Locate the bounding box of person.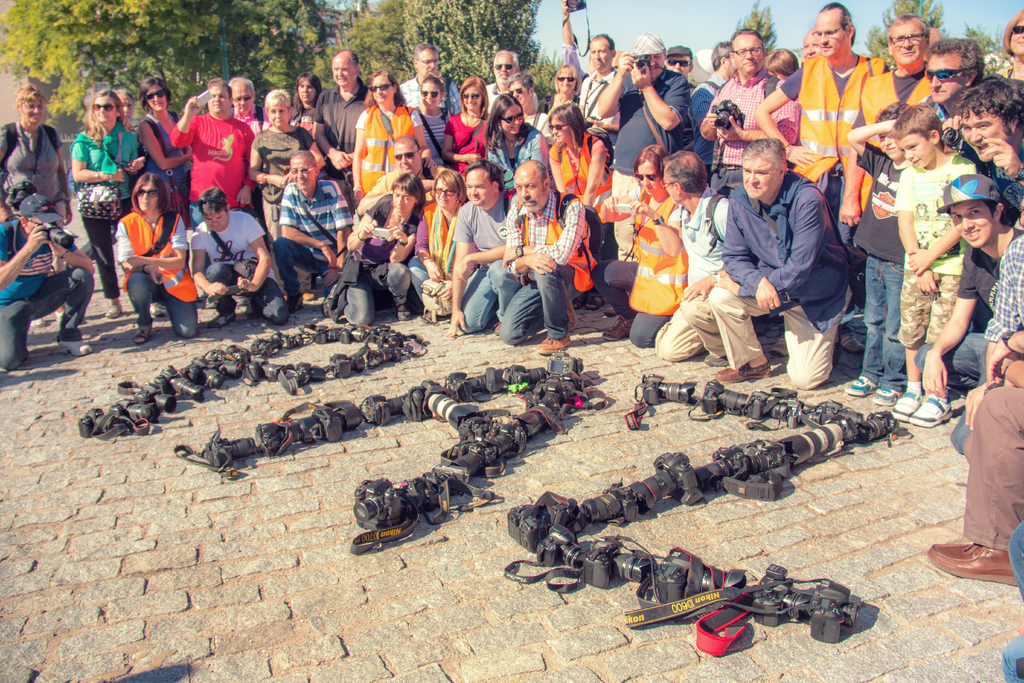
Bounding box: left=647, top=149, right=746, bottom=373.
